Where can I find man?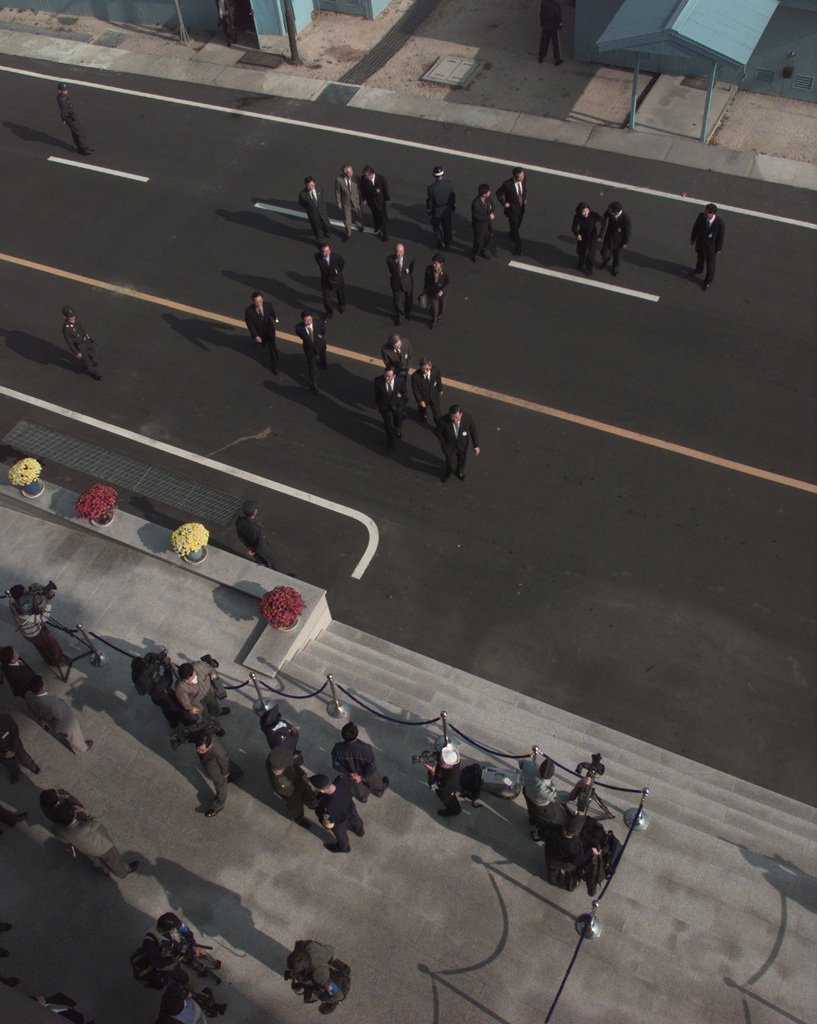
You can find it at <region>377, 366, 408, 452</region>.
